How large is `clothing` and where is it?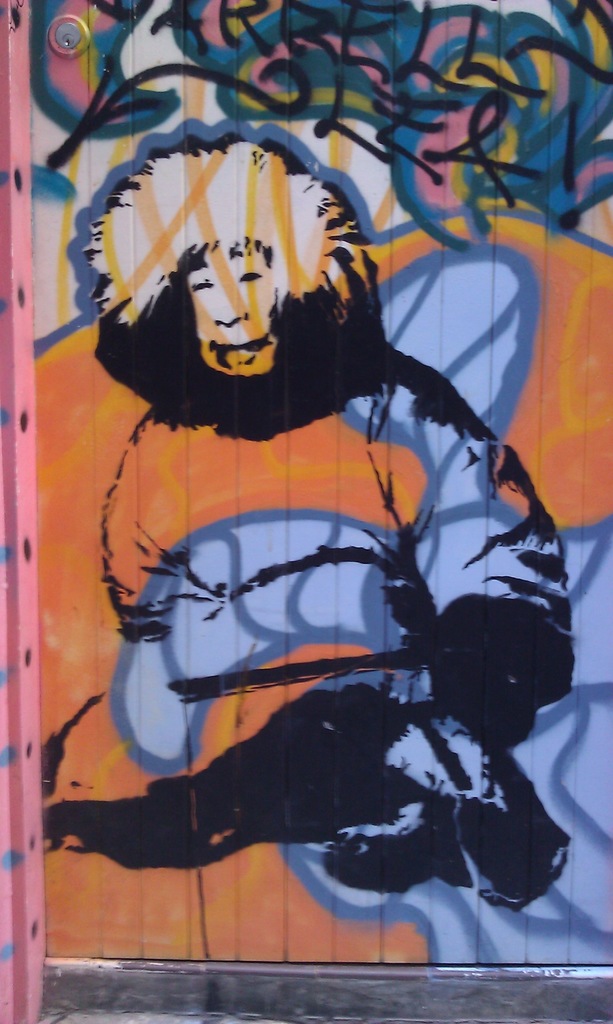
Bounding box: l=88, t=345, r=569, b=917.
